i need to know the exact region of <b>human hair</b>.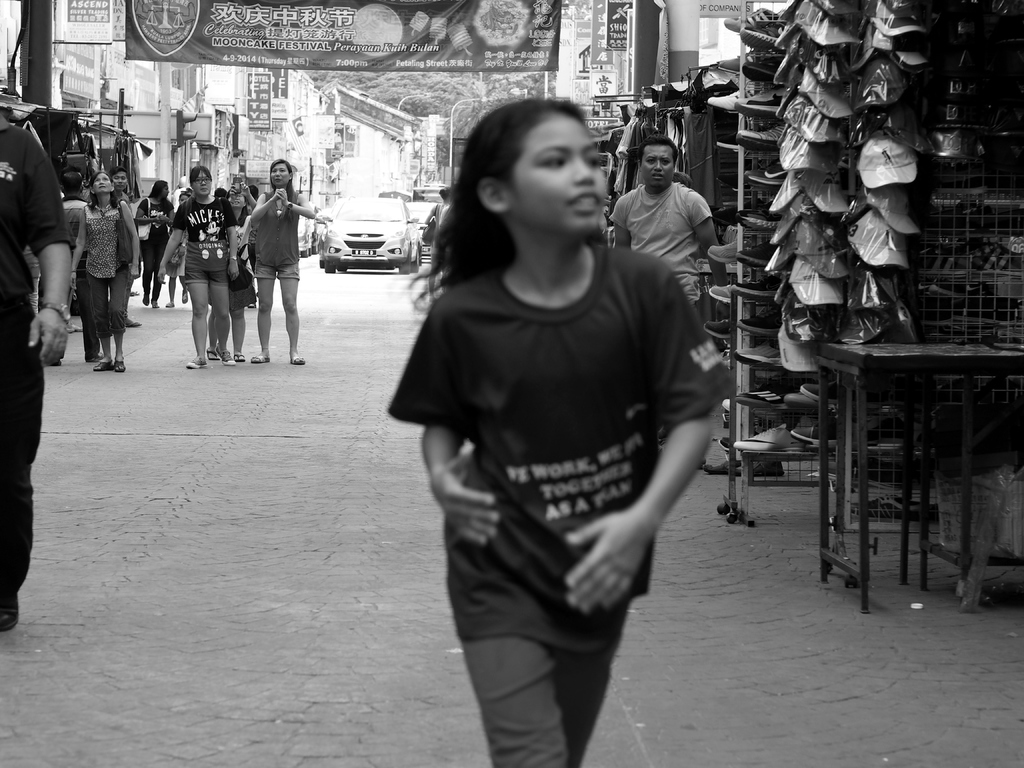
Region: select_region(266, 154, 292, 224).
